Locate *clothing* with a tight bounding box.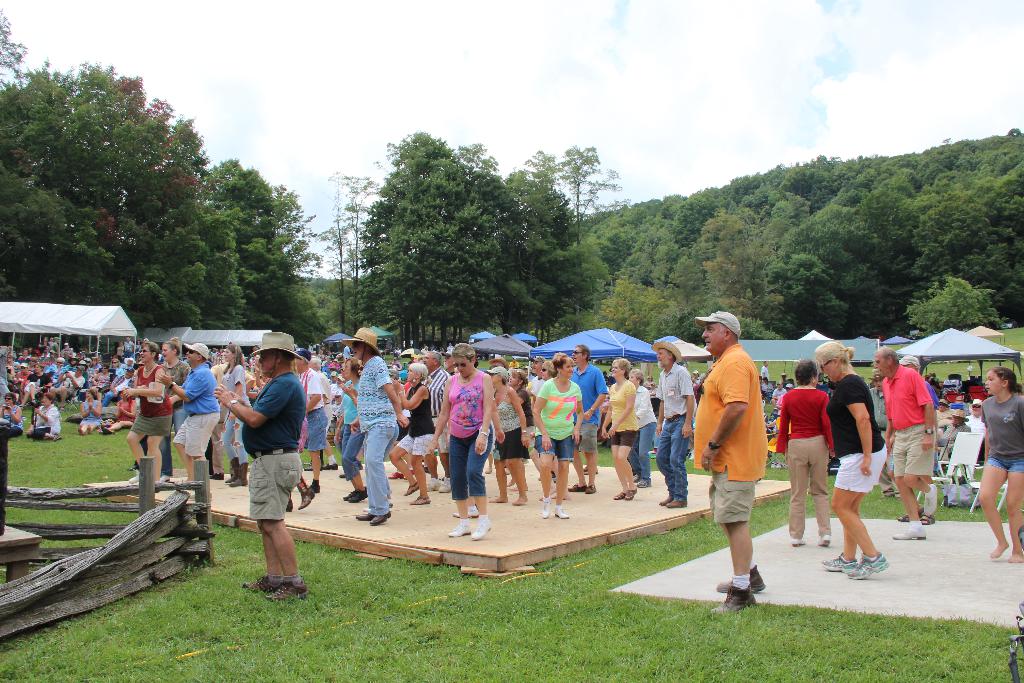
<box>694,345,768,524</box>.
